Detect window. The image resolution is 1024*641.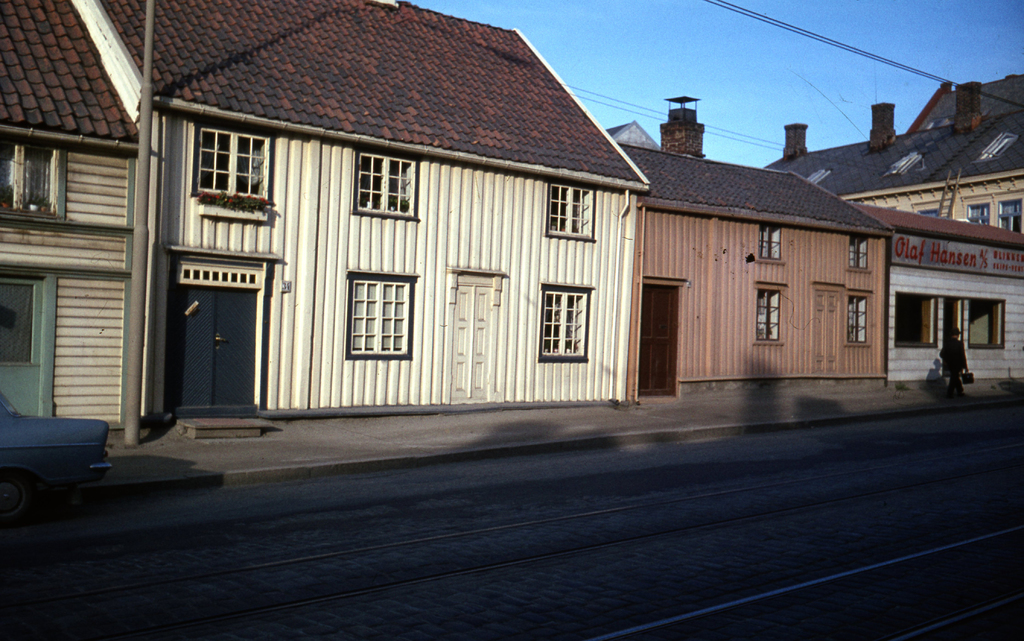
bbox=[847, 290, 874, 346].
